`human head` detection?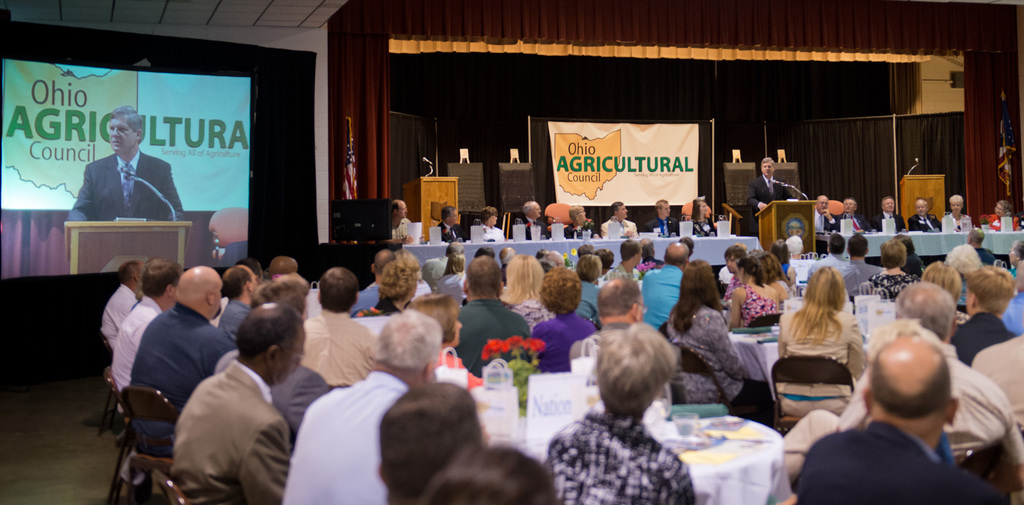
region(480, 205, 500, 228)
